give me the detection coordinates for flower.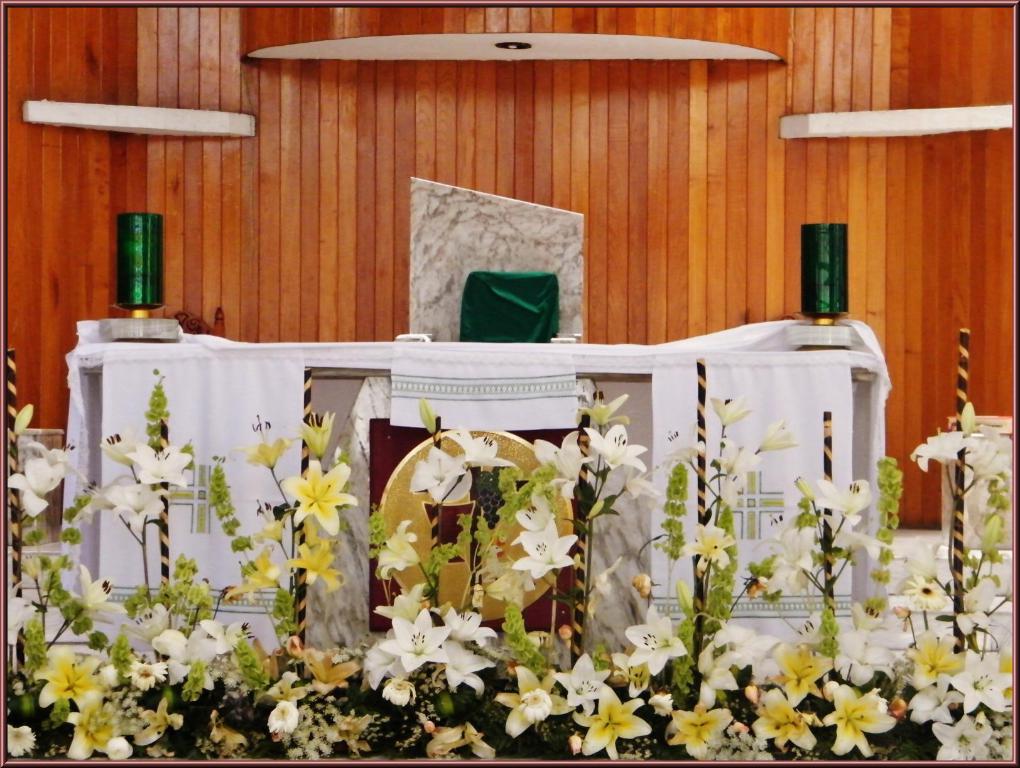
left=618, top=606, right=684, bottom=676.
